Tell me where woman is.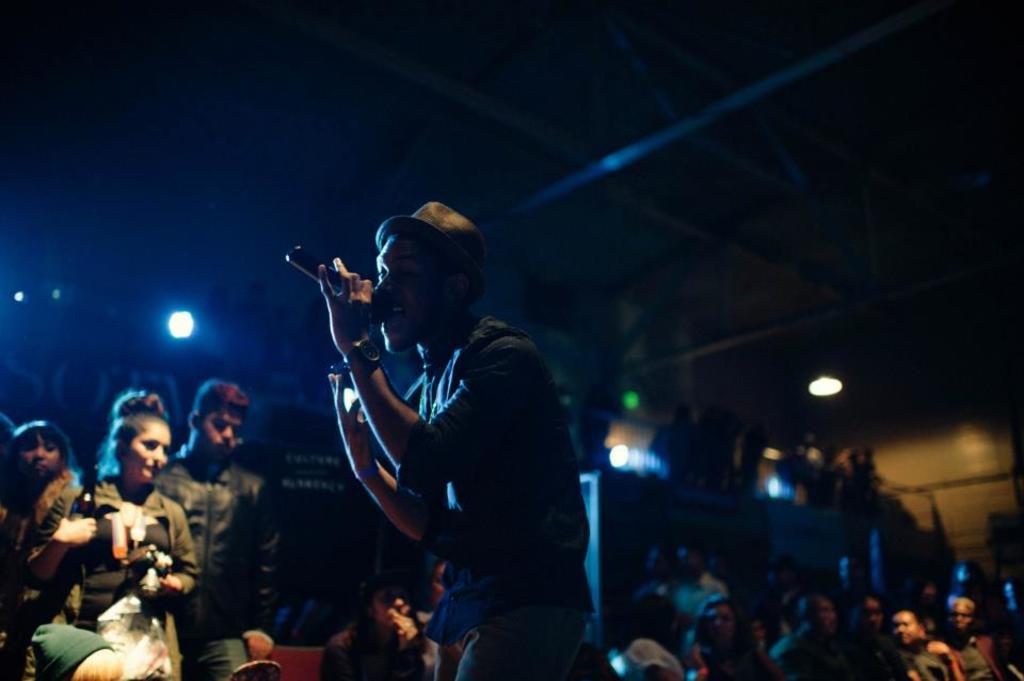
woman is at (384, 552, 473, 680).
